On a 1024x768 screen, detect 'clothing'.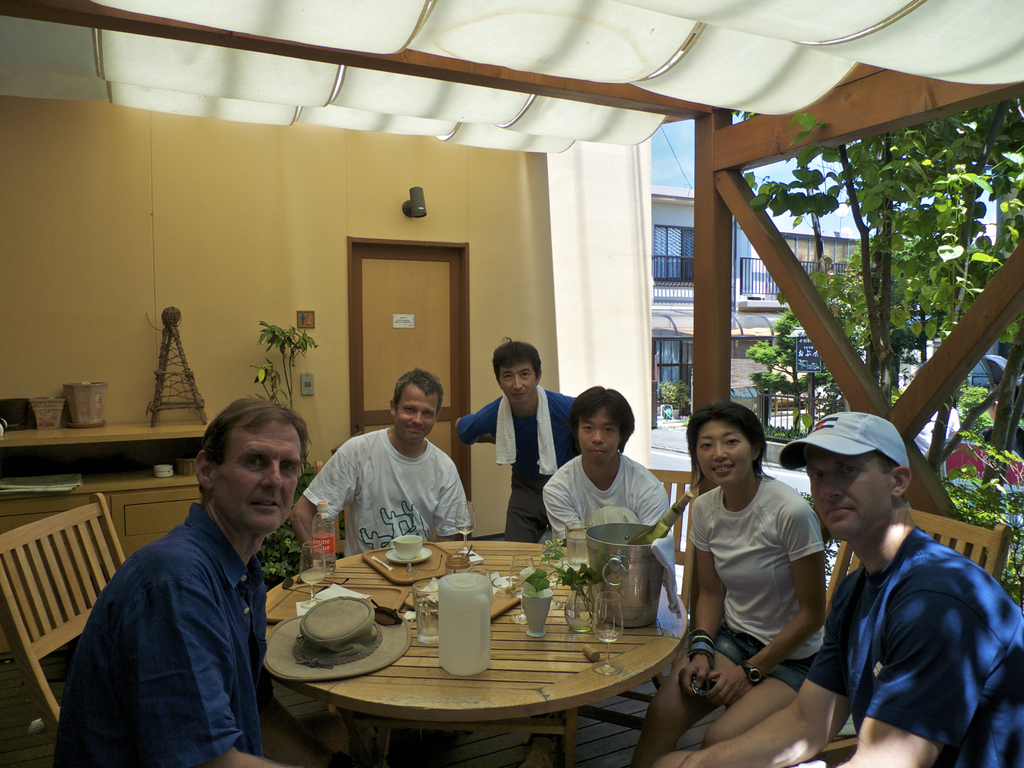
region(54, 500, 267, 767).
